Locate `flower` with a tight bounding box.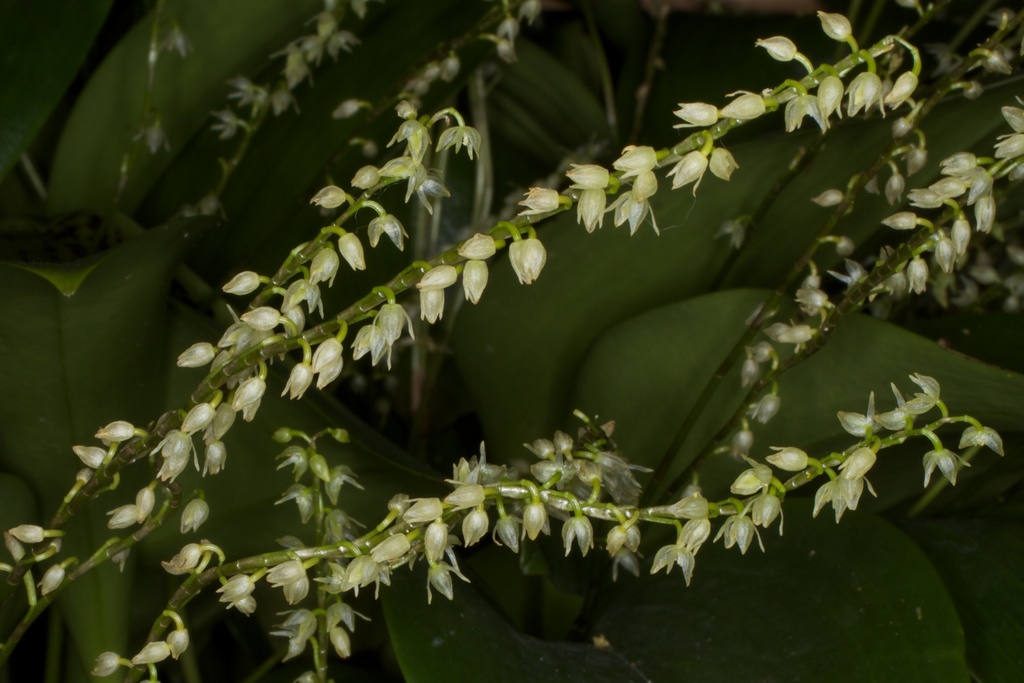
left=752, top=37, right=798, bottom=60.
